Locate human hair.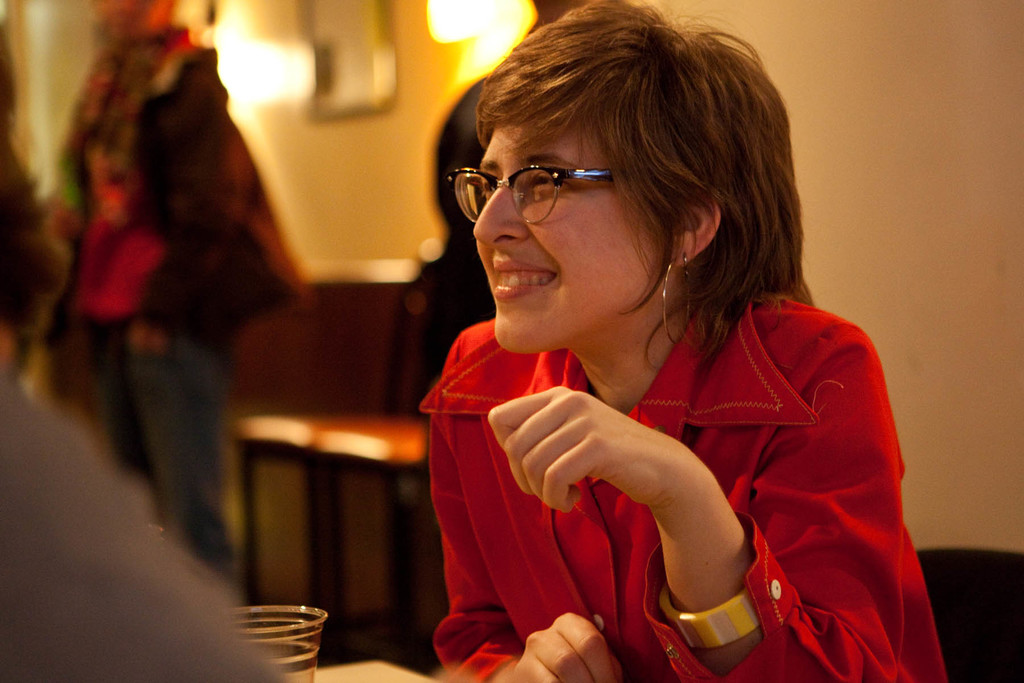
Bounding box: [440, 15, 808, 356].
